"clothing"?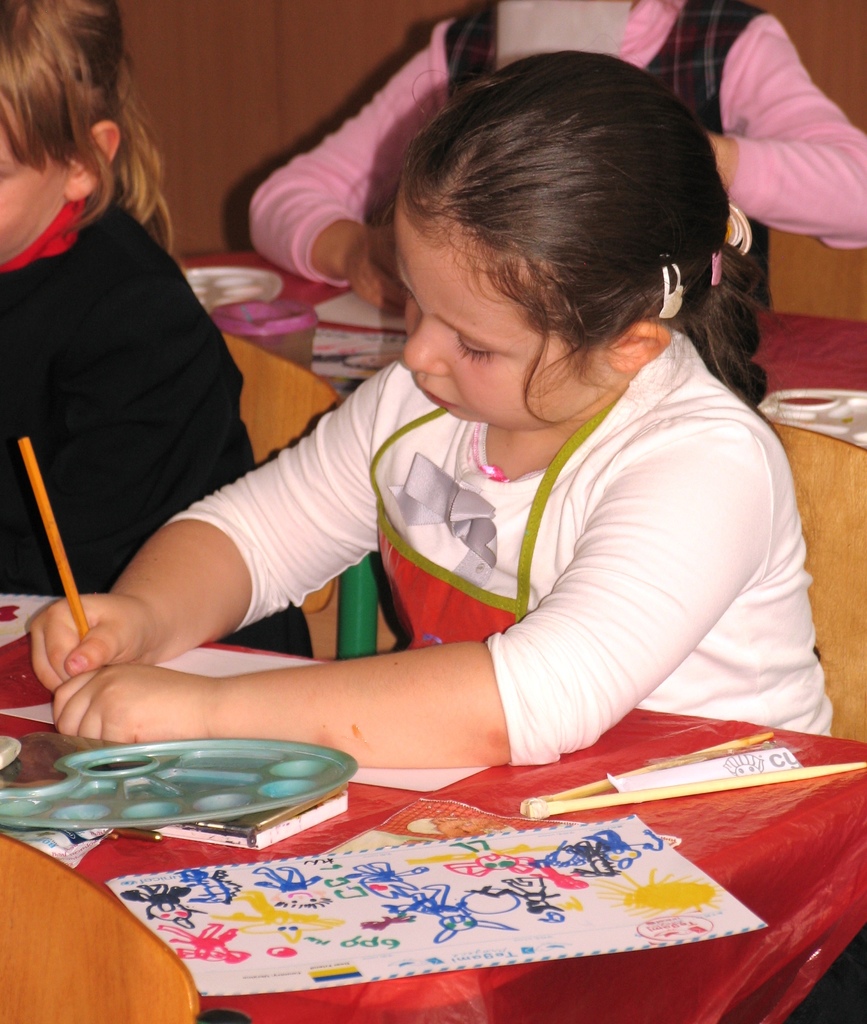
bbox=[249, 0, 866, 396]
